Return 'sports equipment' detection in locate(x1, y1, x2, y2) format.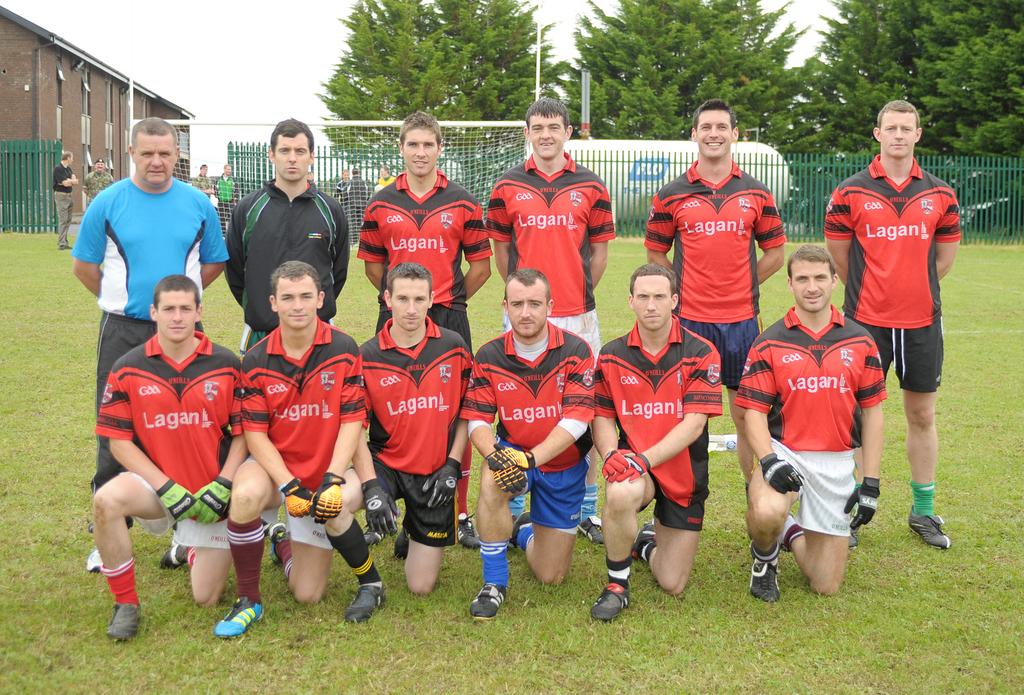
locate(608, 450, 648, 482).
